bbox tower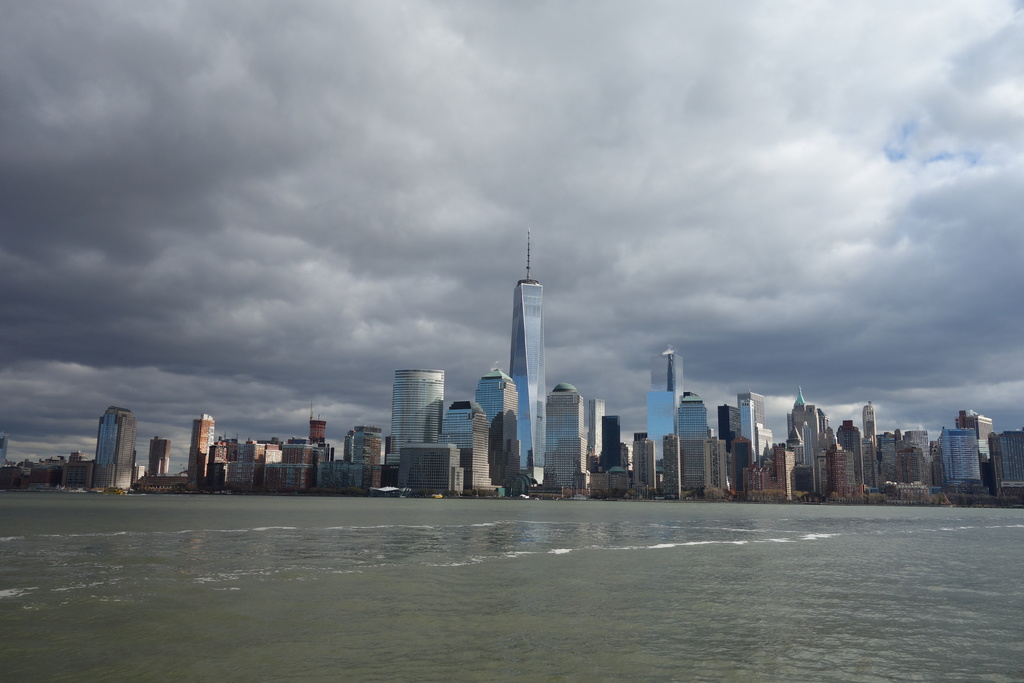
[x1=701, y1=440, x2=730, y2=495]
